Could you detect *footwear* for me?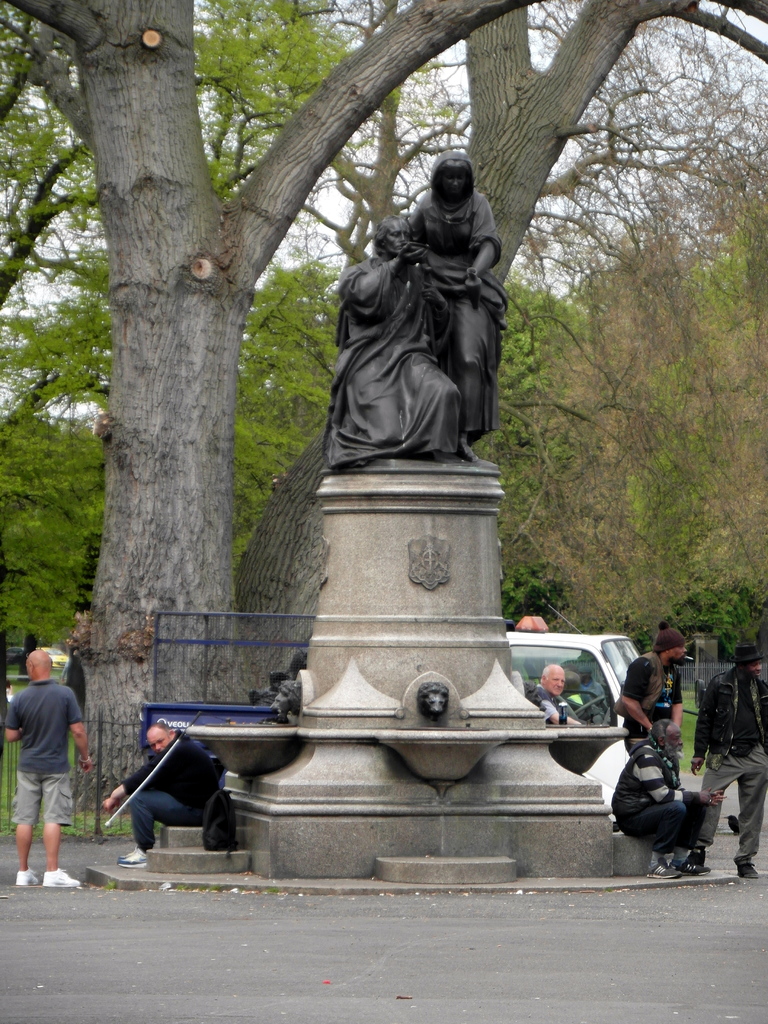
Detection result: box(676, 863, 706, 877).
